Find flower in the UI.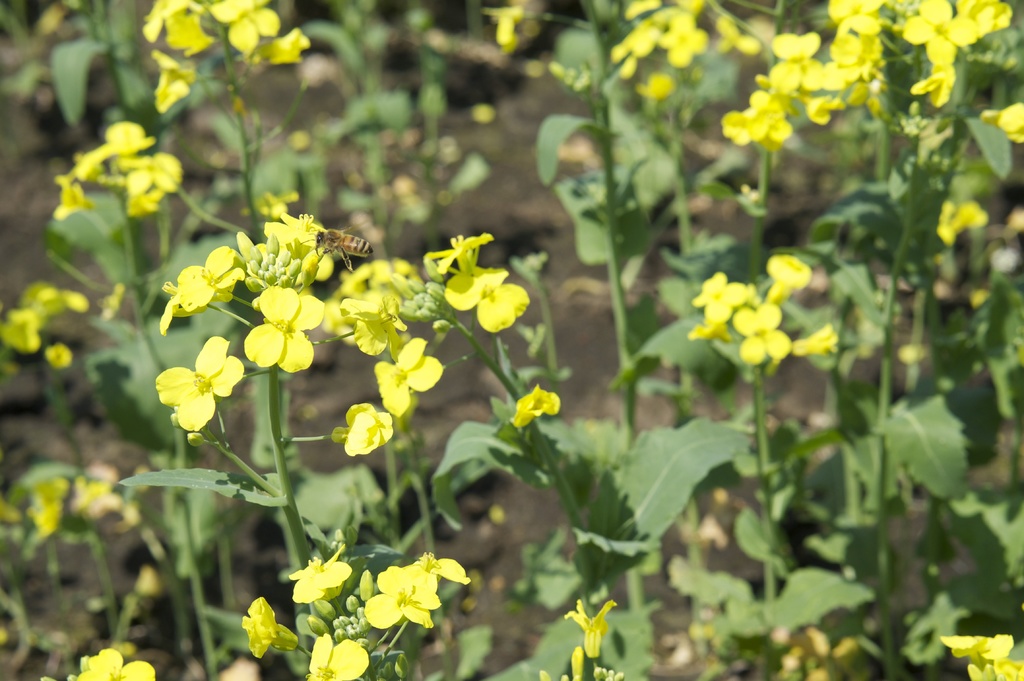
UI element at [238,598,296,661].
